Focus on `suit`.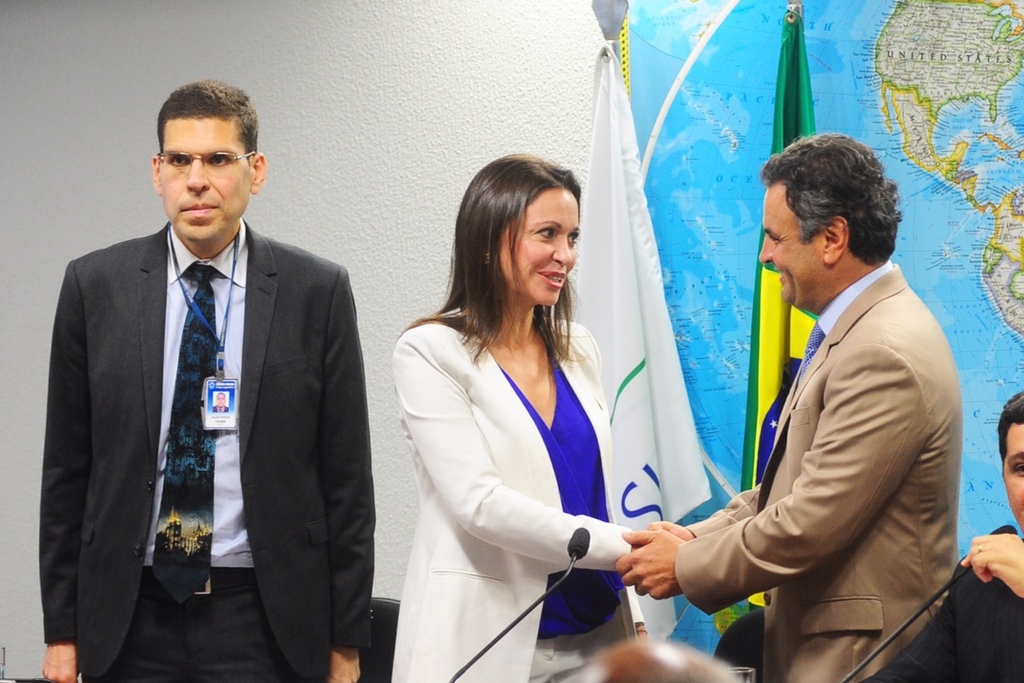
Focused at (866, 539, 1023, 682).
